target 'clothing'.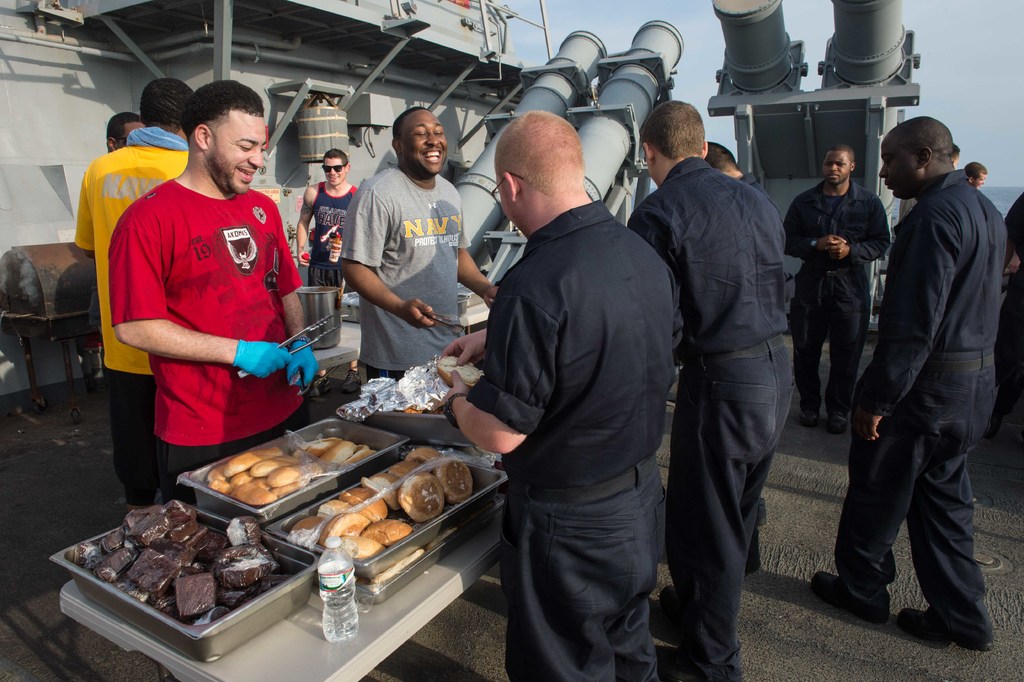
Target region: bbox(325, 157, 486, 378).
